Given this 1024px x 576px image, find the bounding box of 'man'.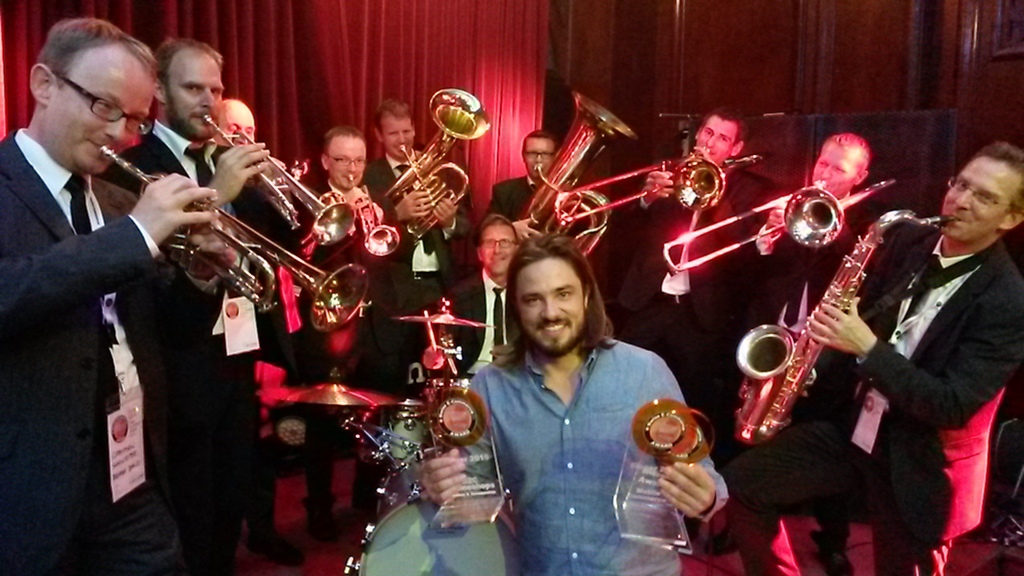
crop(352, 93, 465, 402).
